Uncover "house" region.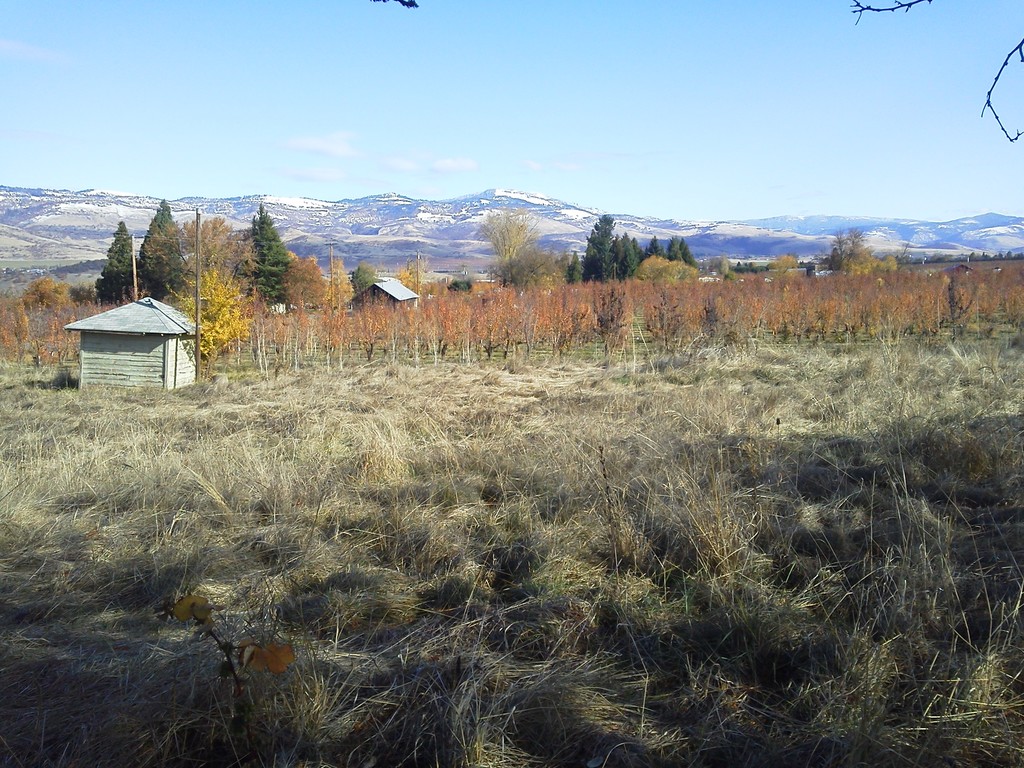
Uncovered: {"x1": 59, "y1": 280, "x2": 200, "y2": 374}.
